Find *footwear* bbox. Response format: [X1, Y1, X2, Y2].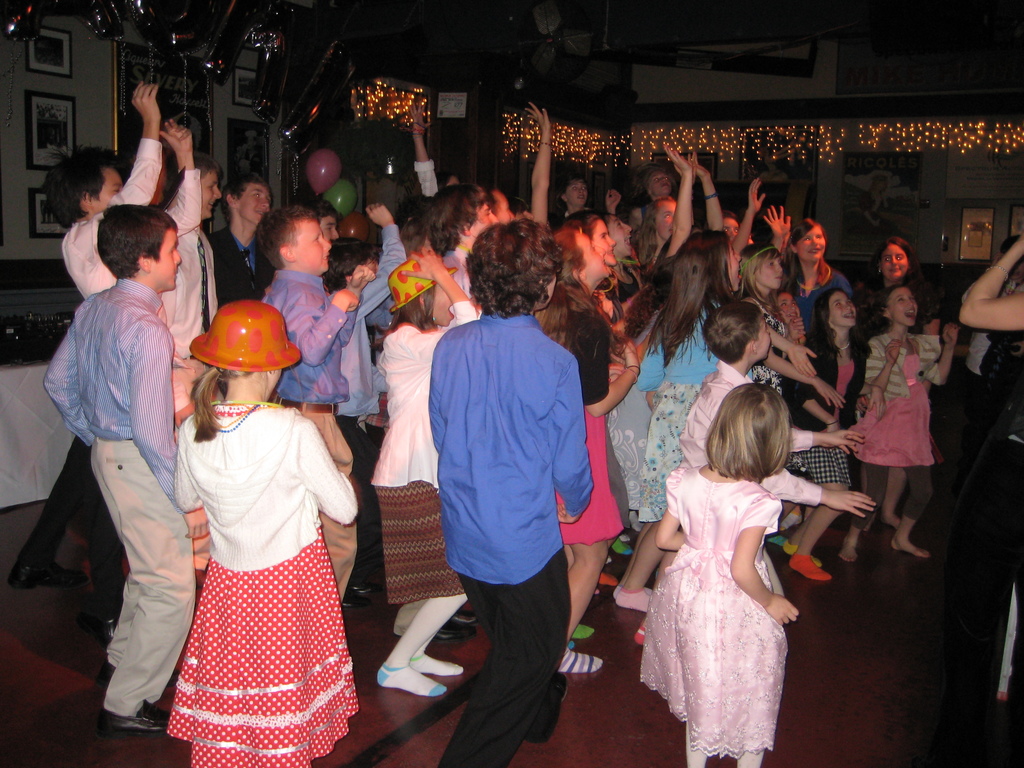
[430, 621, 475, 643].
